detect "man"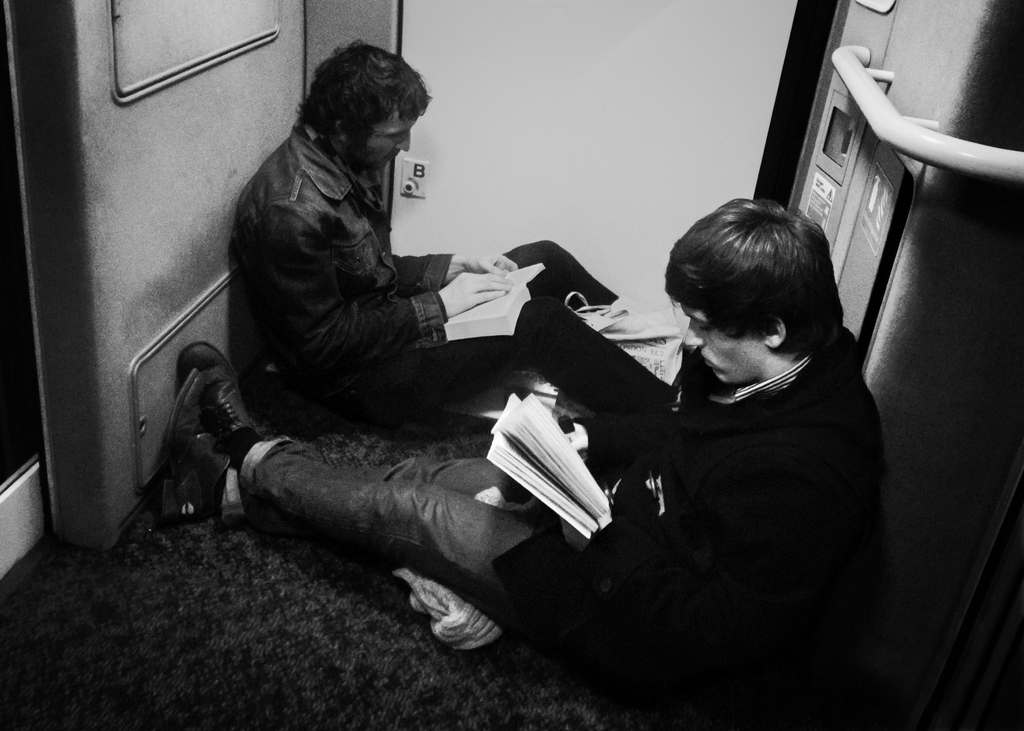
crop(339, 177, 893, 695)
